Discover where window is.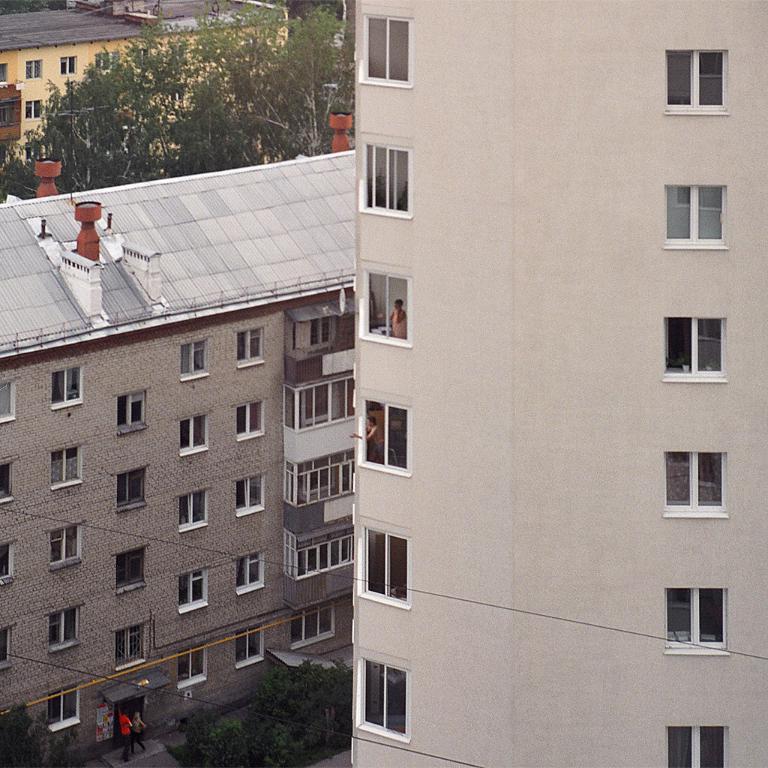
Discovered at 353, 135, 438, 210.
